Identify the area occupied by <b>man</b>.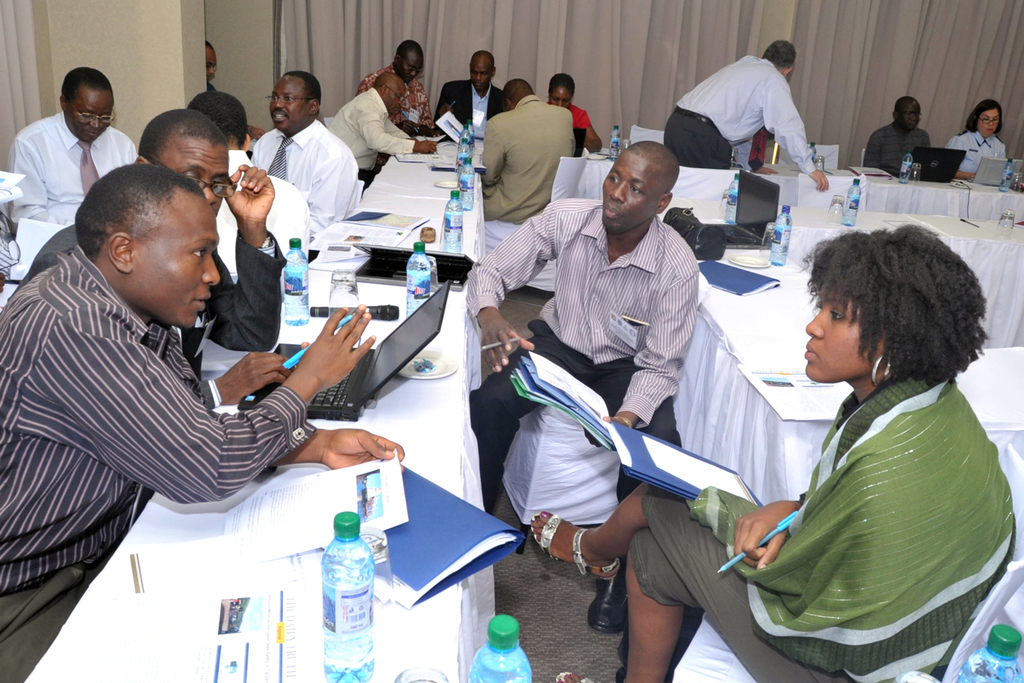
Area: l=184, t=94, r=314, b=278.
